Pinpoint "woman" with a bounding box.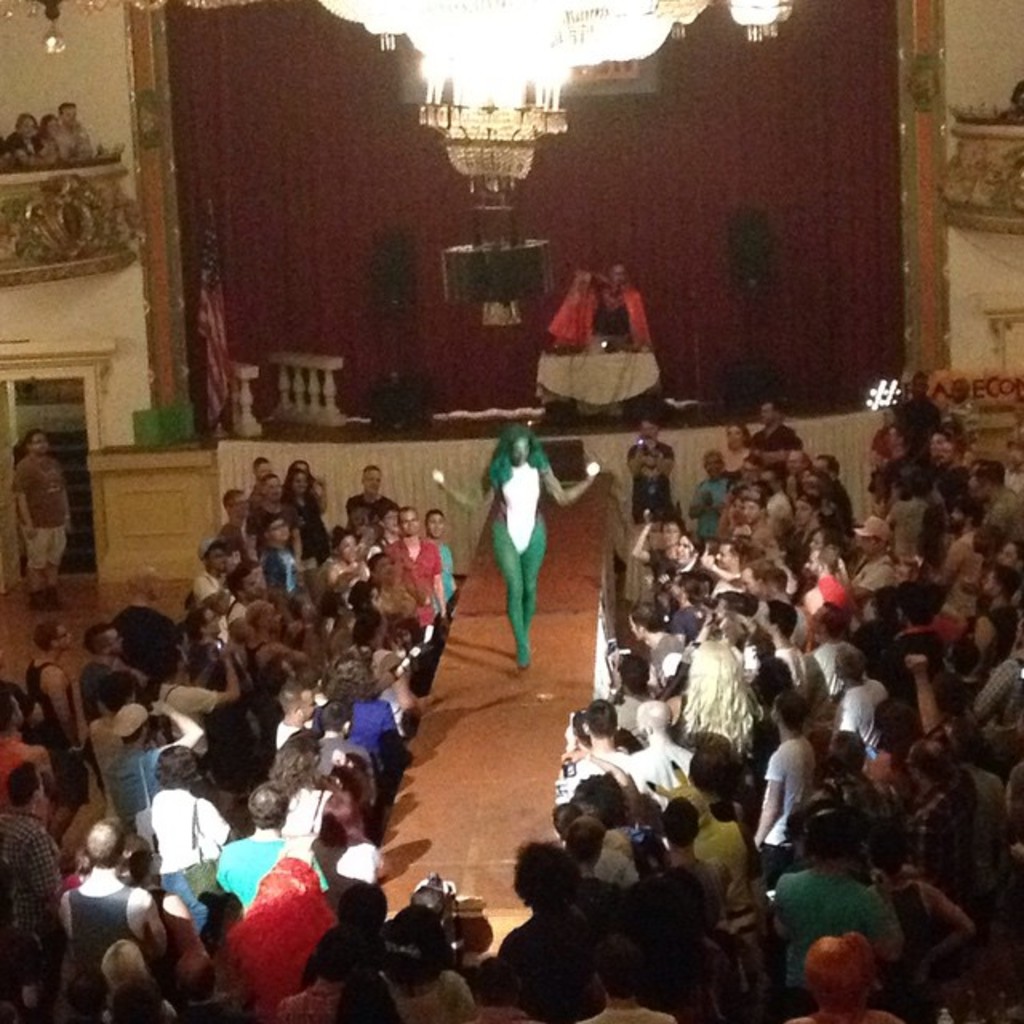
(720, 416, 749, 470).
